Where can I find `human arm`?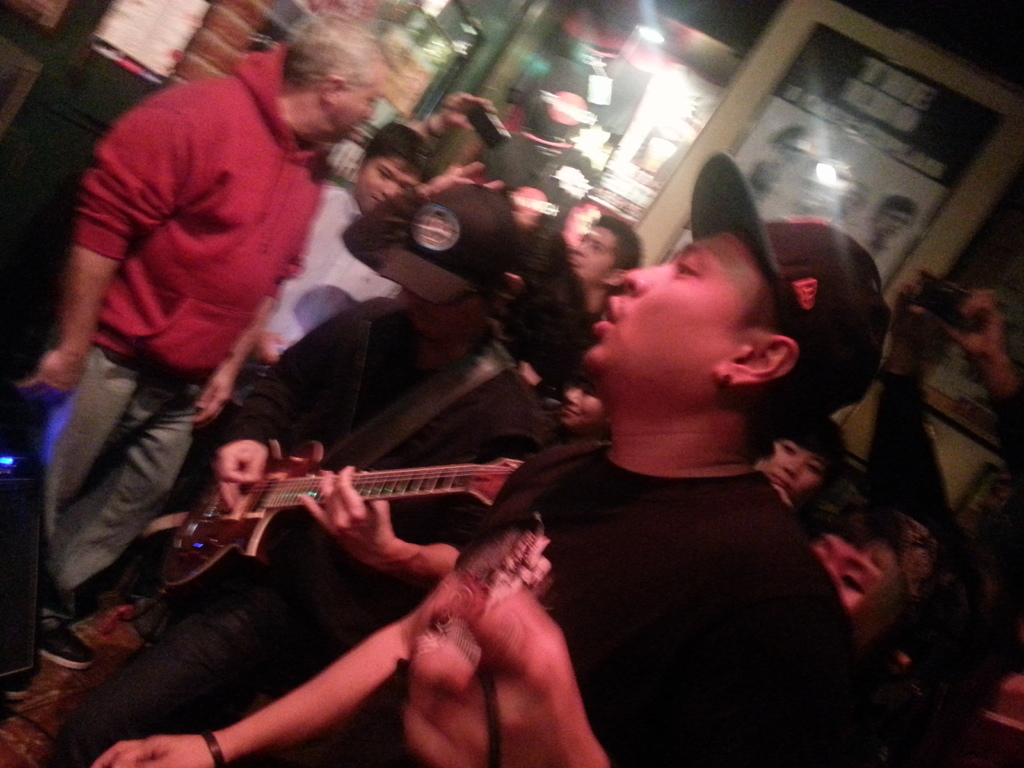
You can find it at locate(799, 232, 932, 520).
